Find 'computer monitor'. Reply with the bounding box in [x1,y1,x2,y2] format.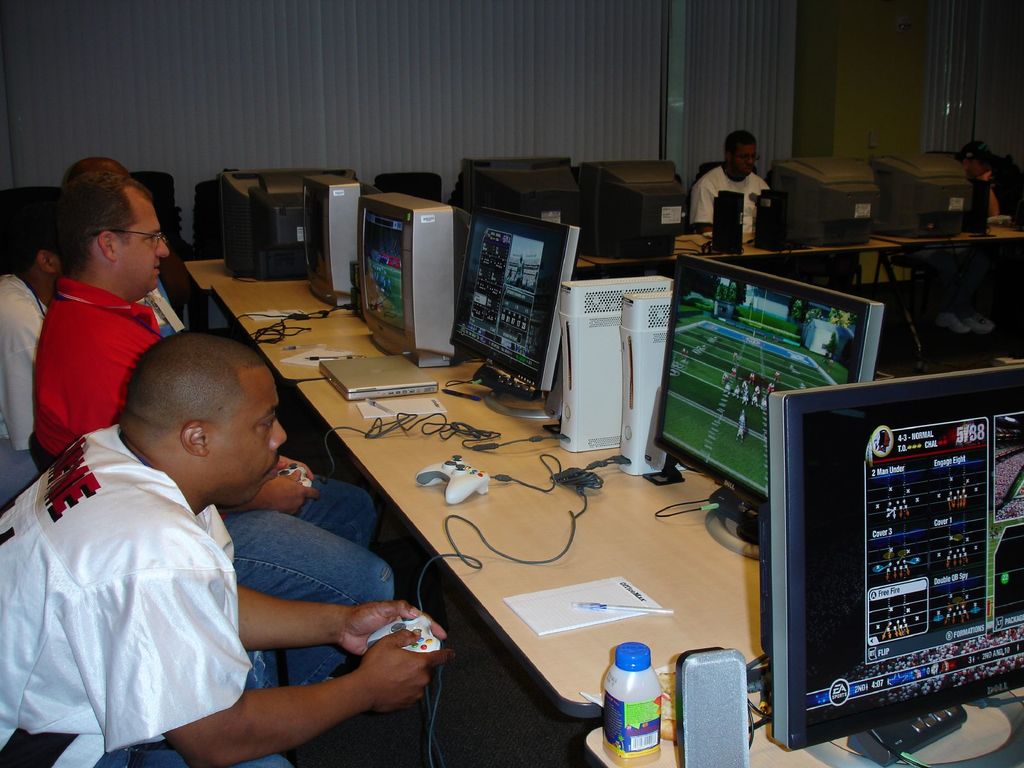
[649,252,886,561].
